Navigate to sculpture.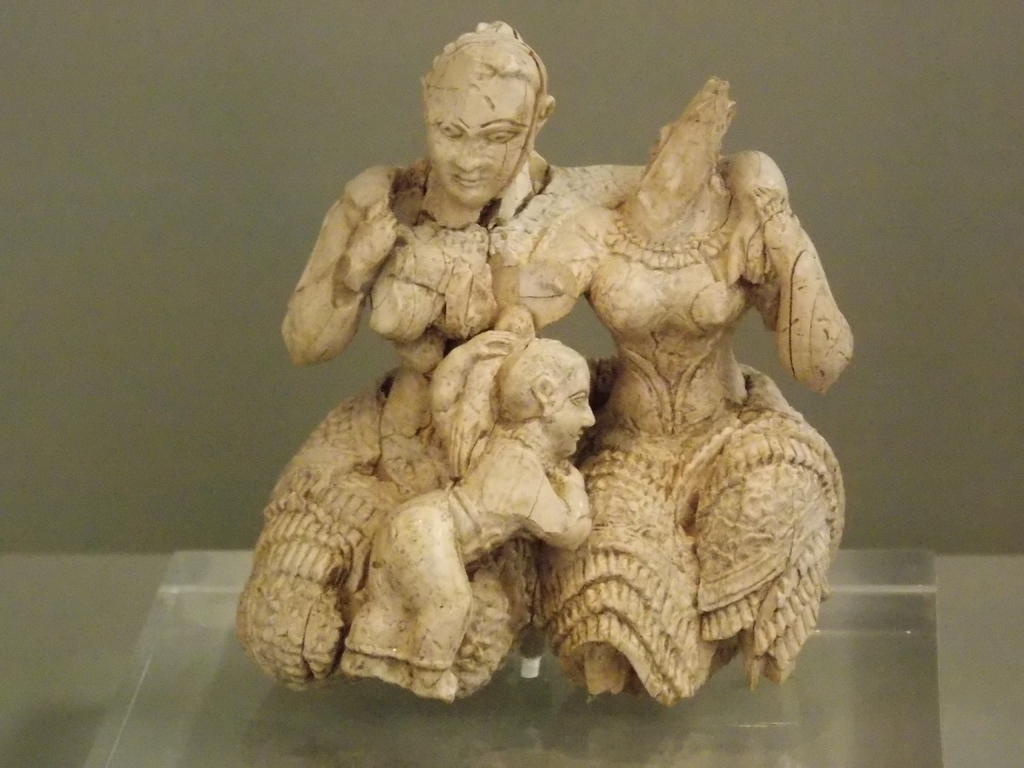
Navigation target: {"x1": 266, "y1": 58, "x2": 881, "y2": 726}.
